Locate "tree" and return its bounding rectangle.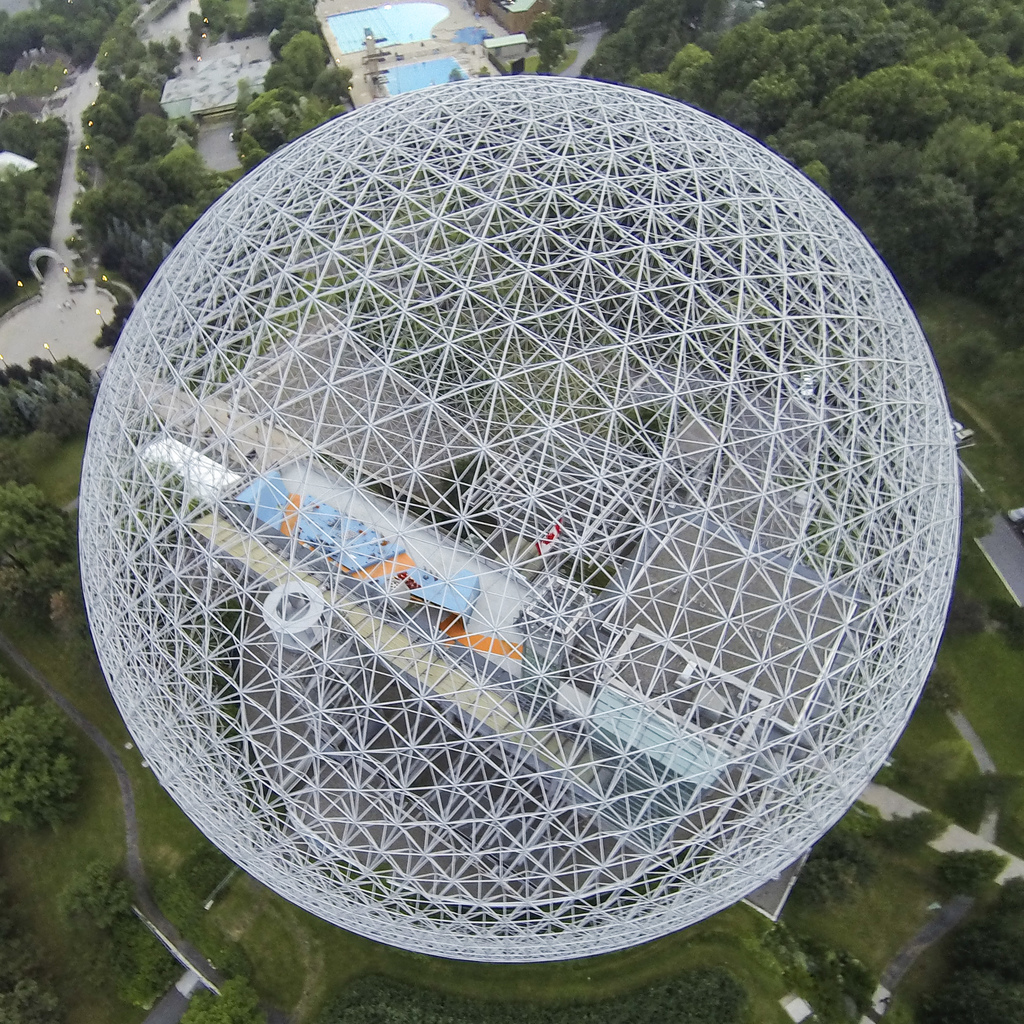
948 586 987 641.
